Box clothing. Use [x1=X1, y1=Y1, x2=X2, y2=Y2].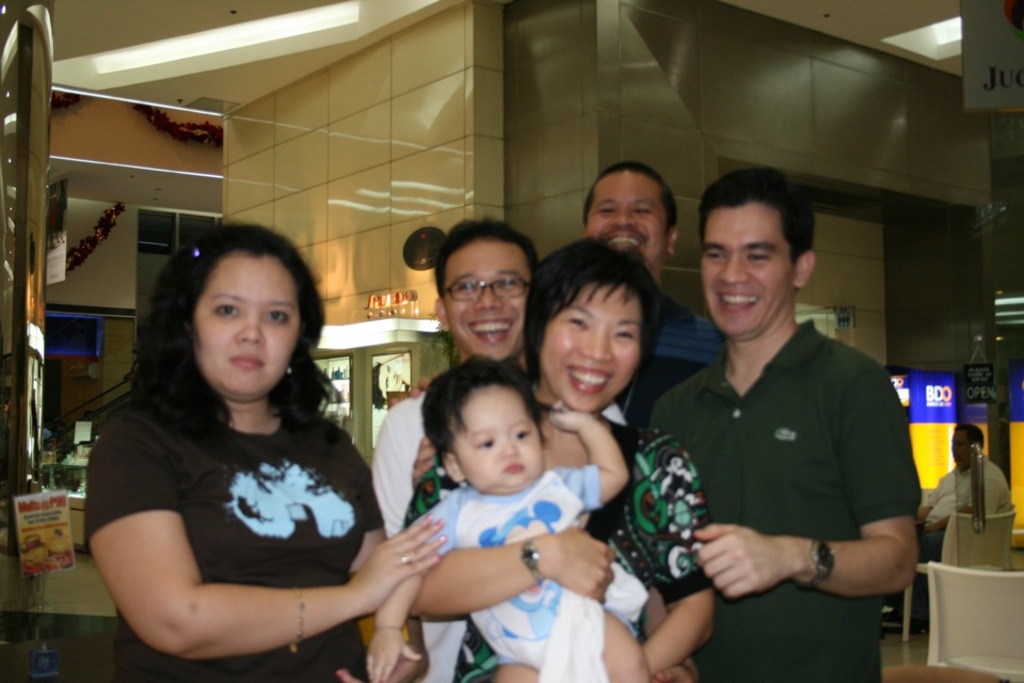
[x1=82, y1=390, x2=383, y2=682].
